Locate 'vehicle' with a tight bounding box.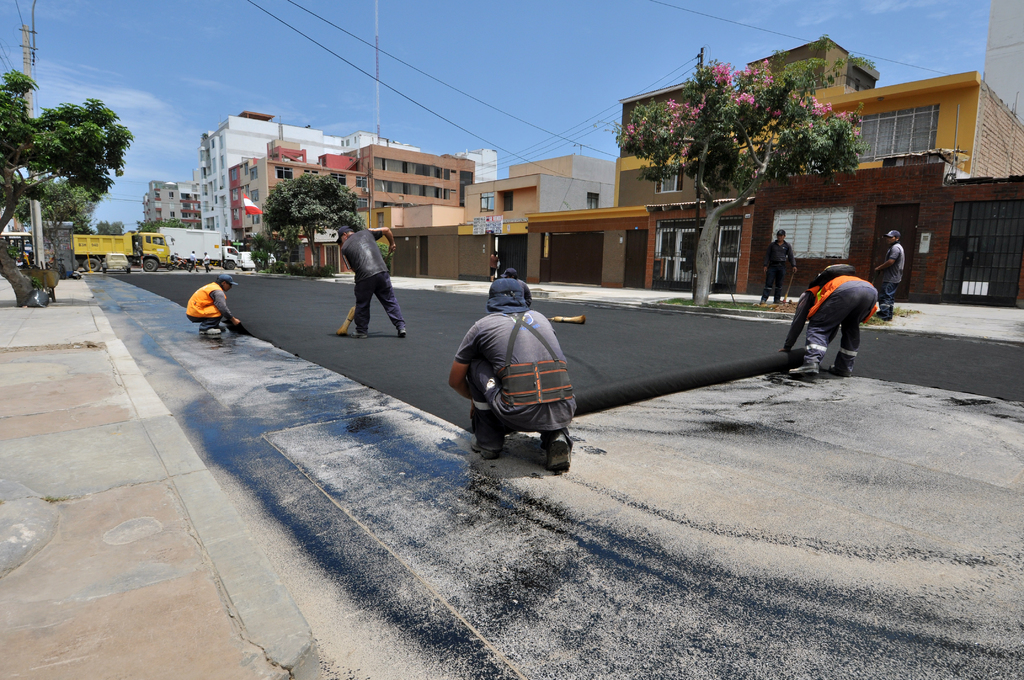
(154, 223, 241, 270).
